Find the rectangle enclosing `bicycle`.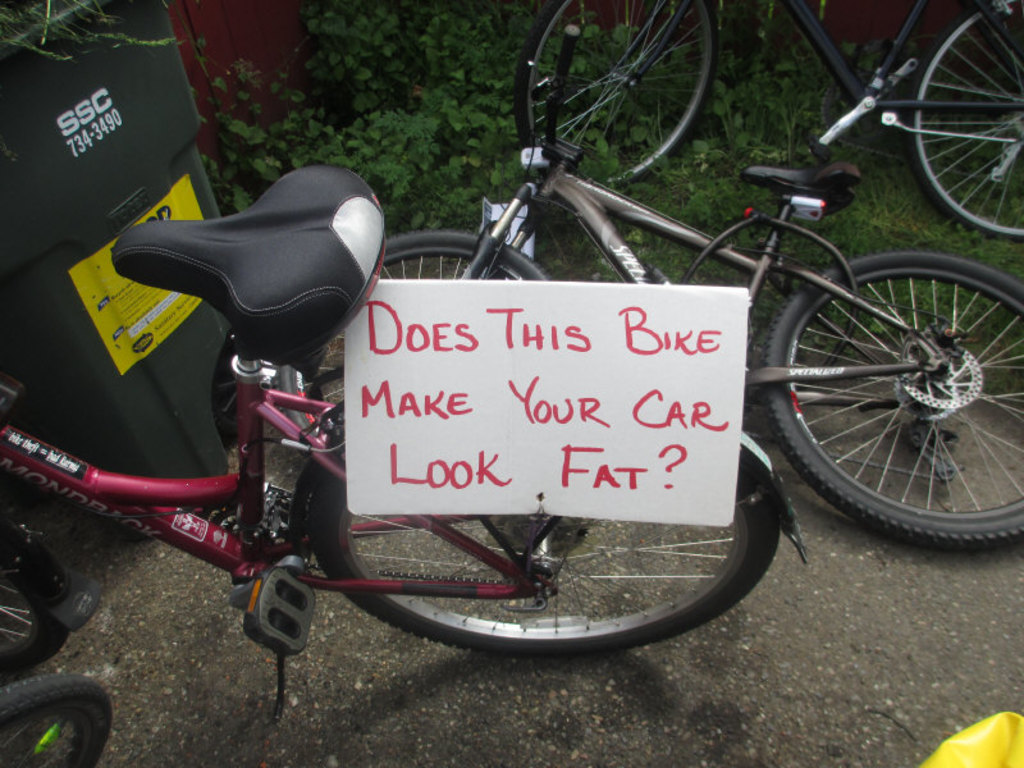
rect(0, 680, 114, 767).
